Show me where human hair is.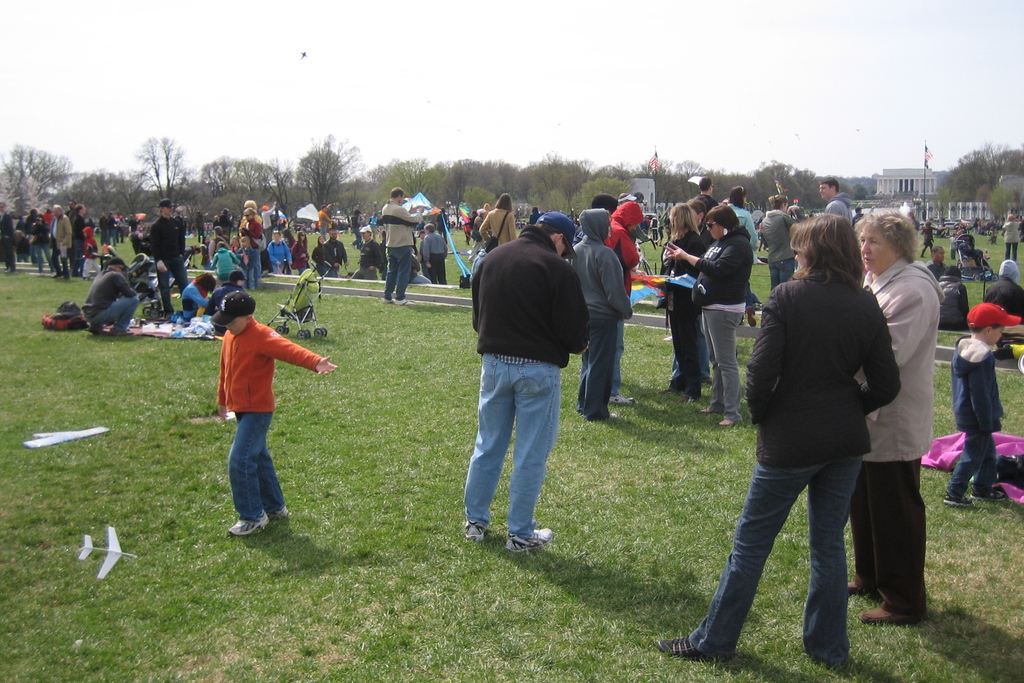
human hair is at detection(794, 209, 874, 300).
